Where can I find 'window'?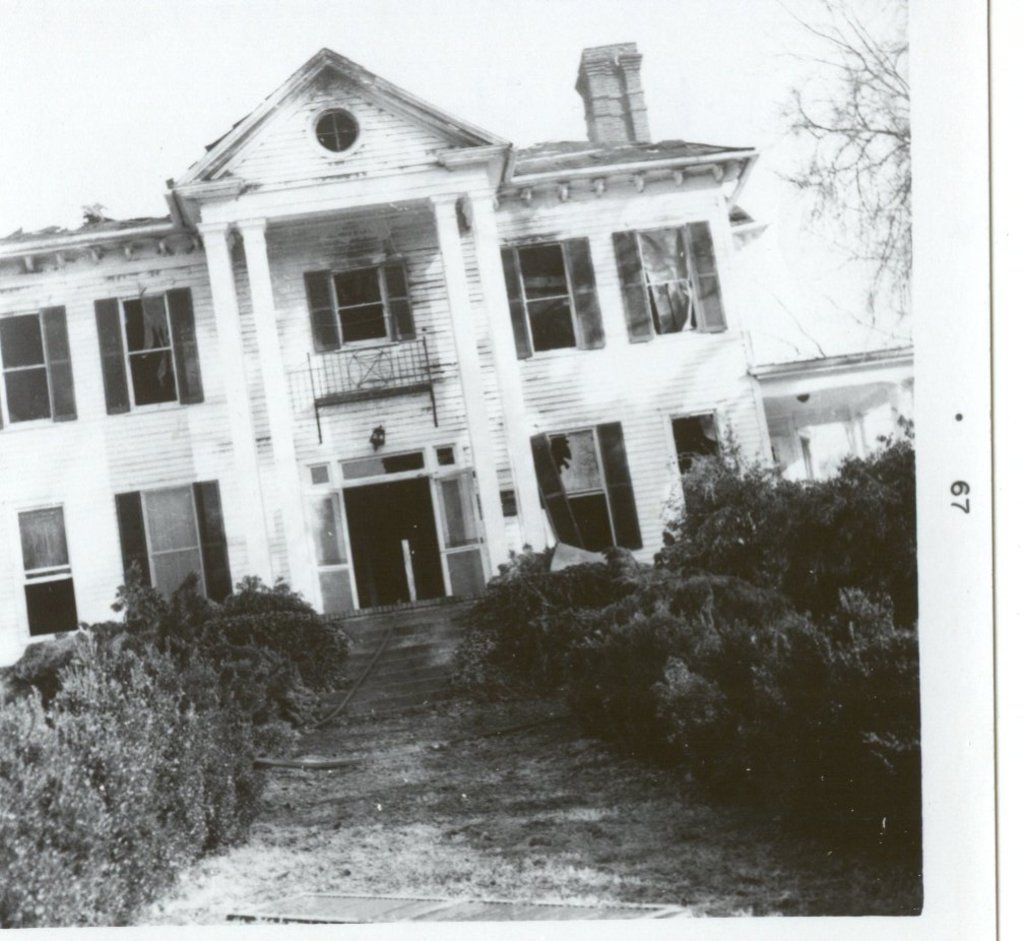
You can find it at [666, 411, 730, 466].
